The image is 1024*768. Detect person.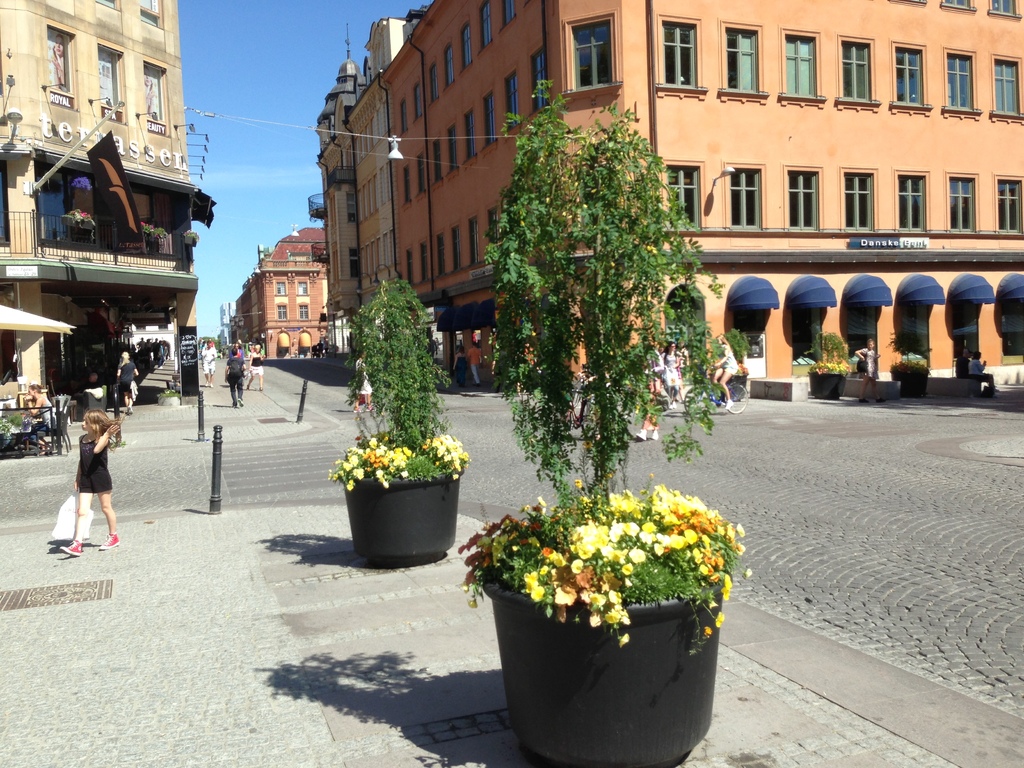
Detection: <bbox>957, 344, 972, 376</bbox>.
